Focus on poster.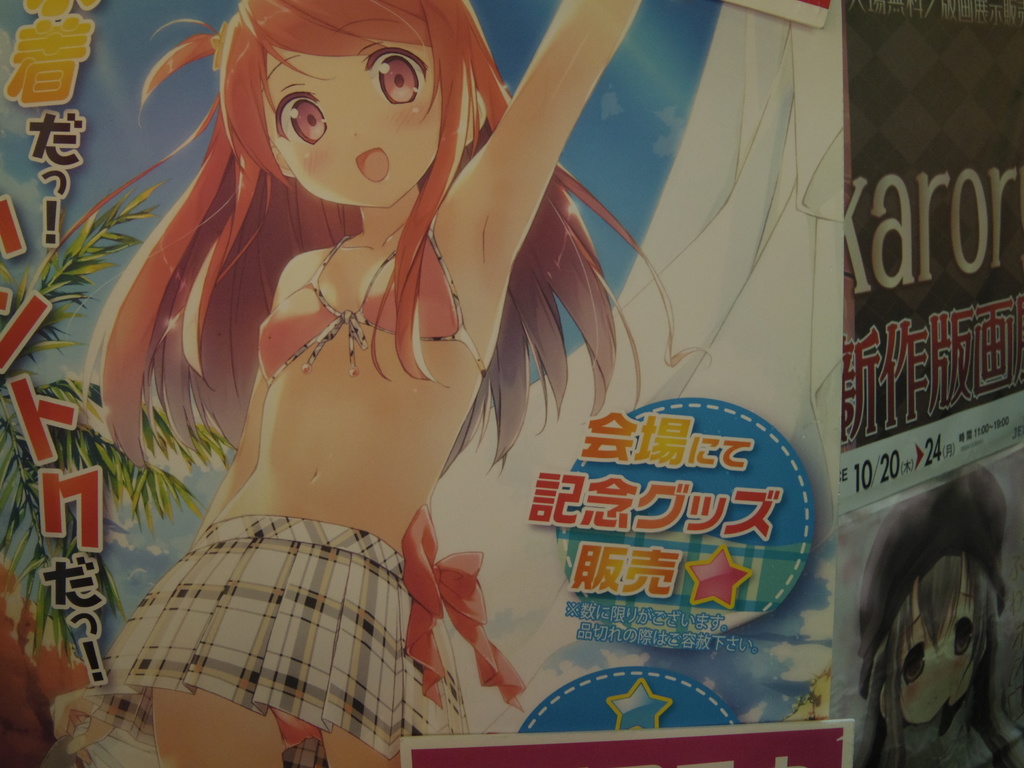
Focused at x1=0, y1=0, x2=849, y2=767.
